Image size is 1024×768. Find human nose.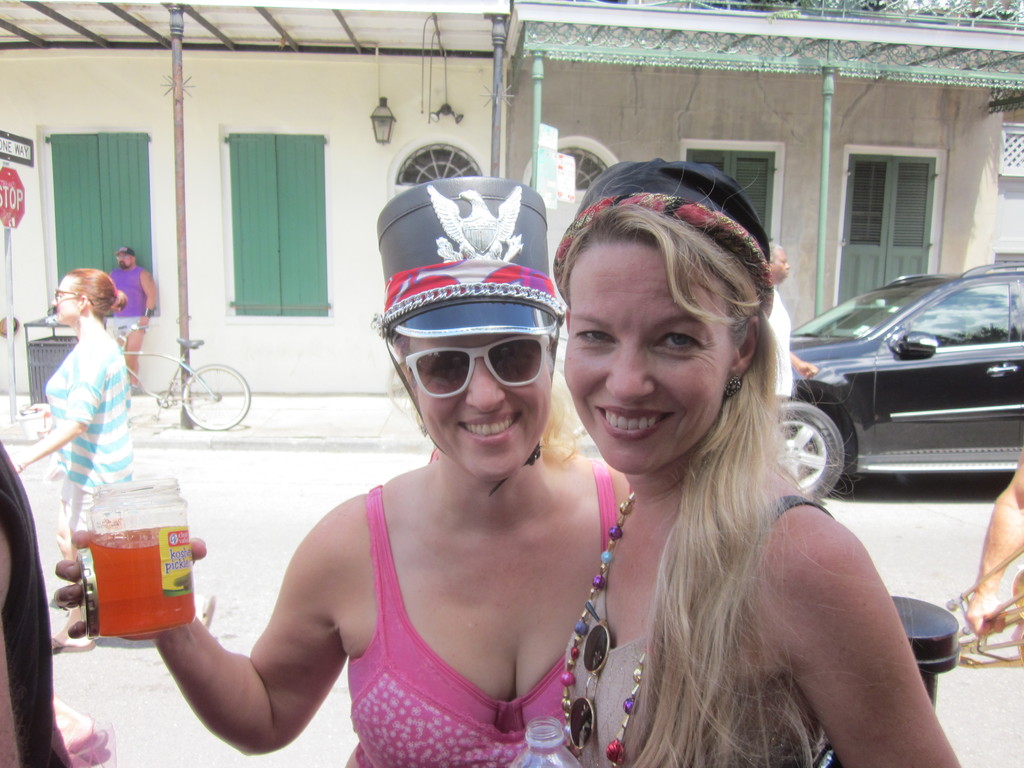
<bbox>49, 296, 60, 305</bbox>.
